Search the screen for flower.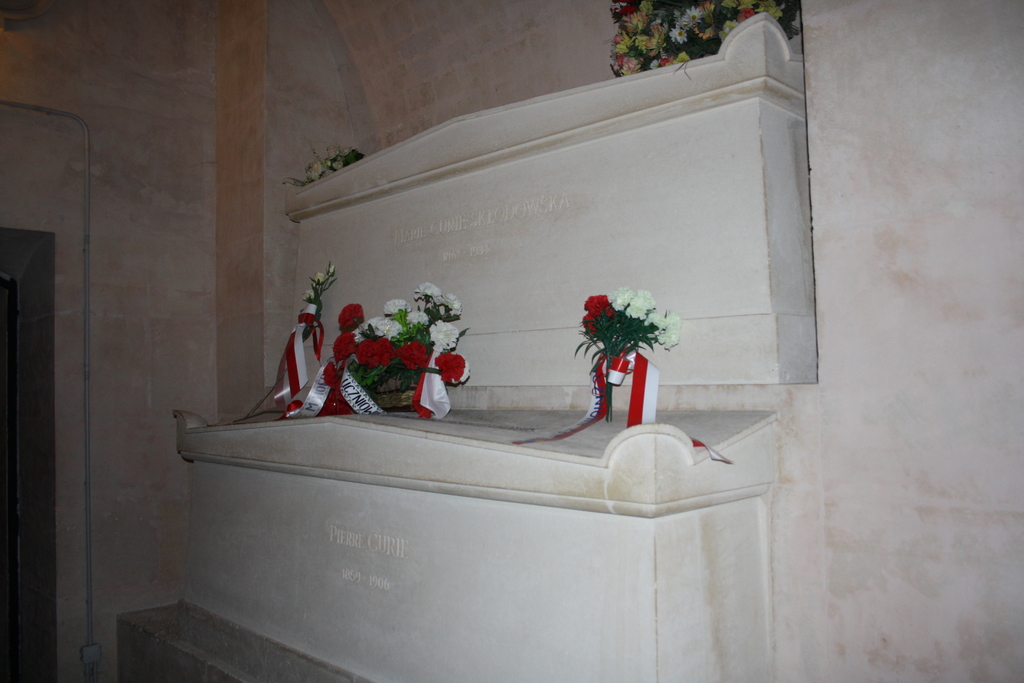
Found at 300 289 314 304.
